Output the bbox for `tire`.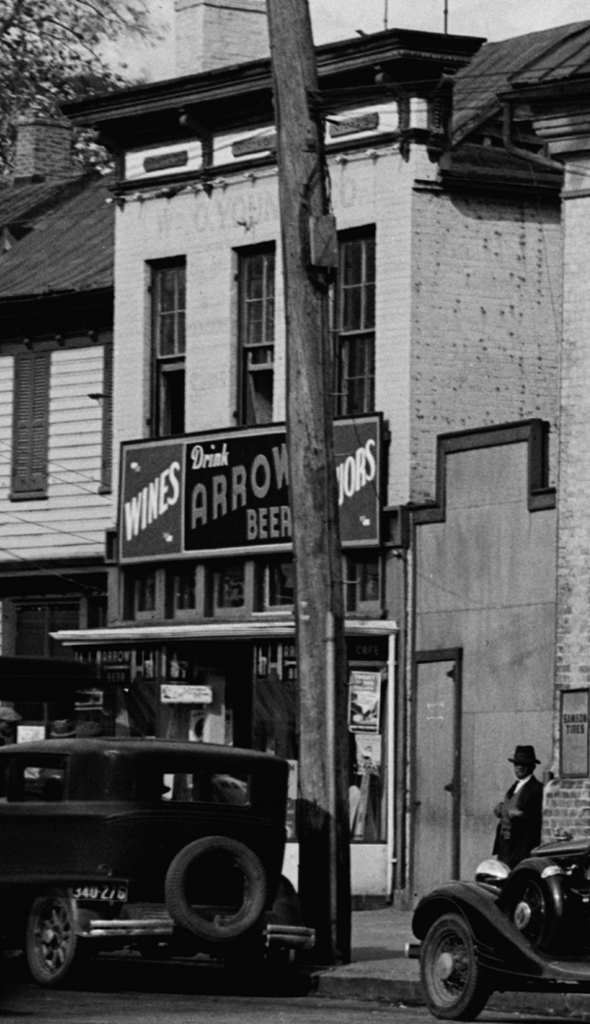
rect(27, 898, 96, 990).
